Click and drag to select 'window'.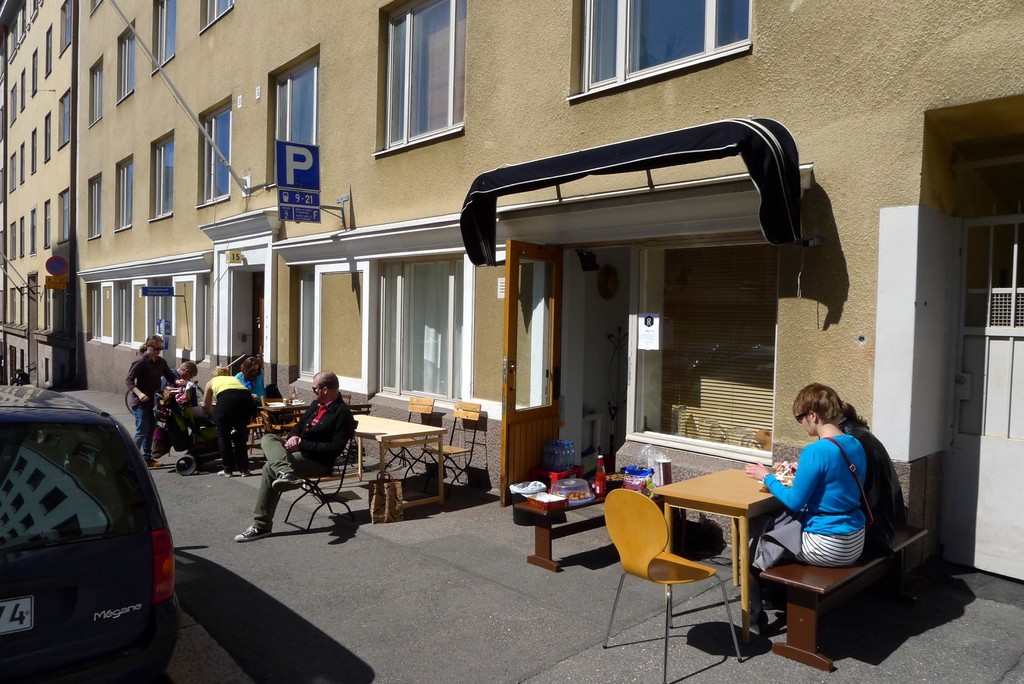
Selection: pyautogui.locateOnScreen(28, 204, 39, 253).
